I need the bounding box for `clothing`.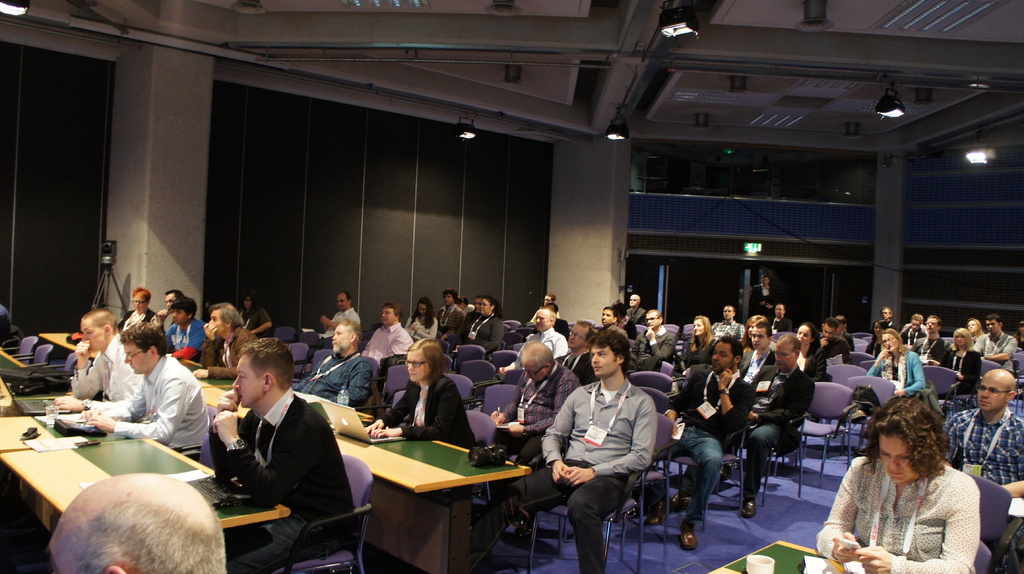
Here it is: left=206, top=385, right=358, bottom=573.
